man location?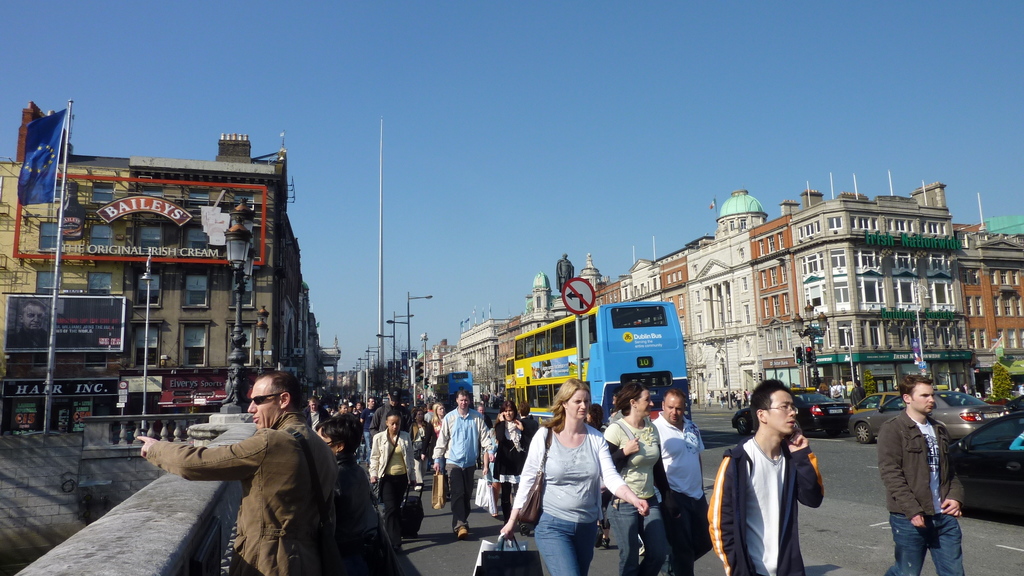
region(651, 387, 709, 575)
